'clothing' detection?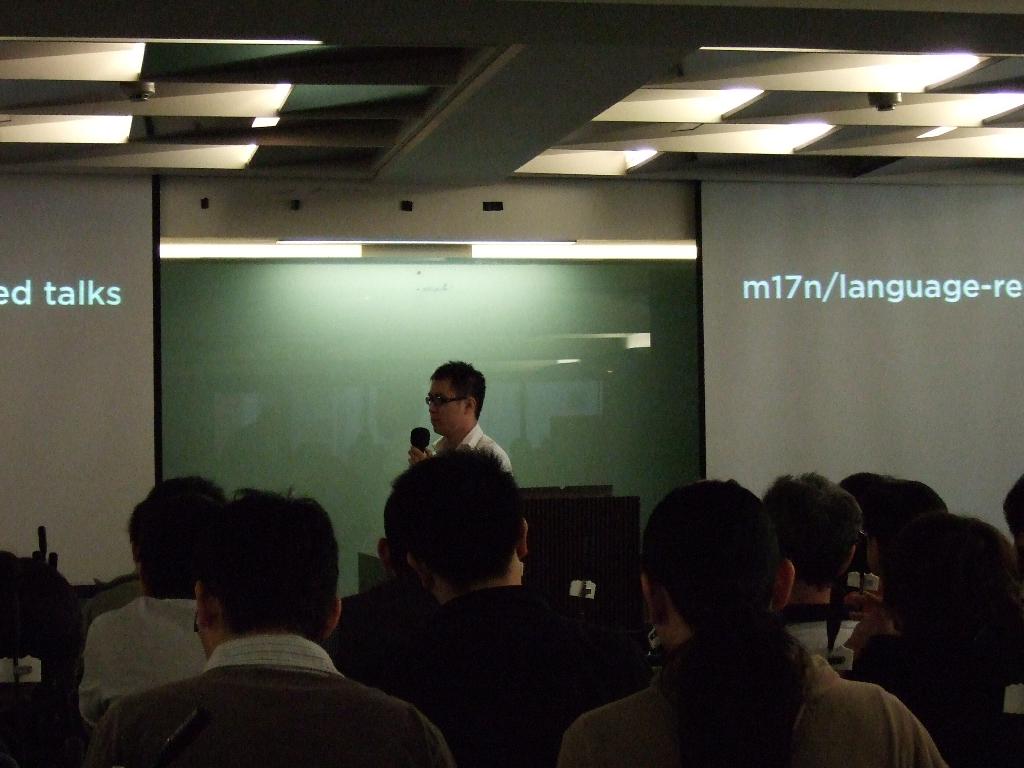
box(561, 664, 955, 767)
